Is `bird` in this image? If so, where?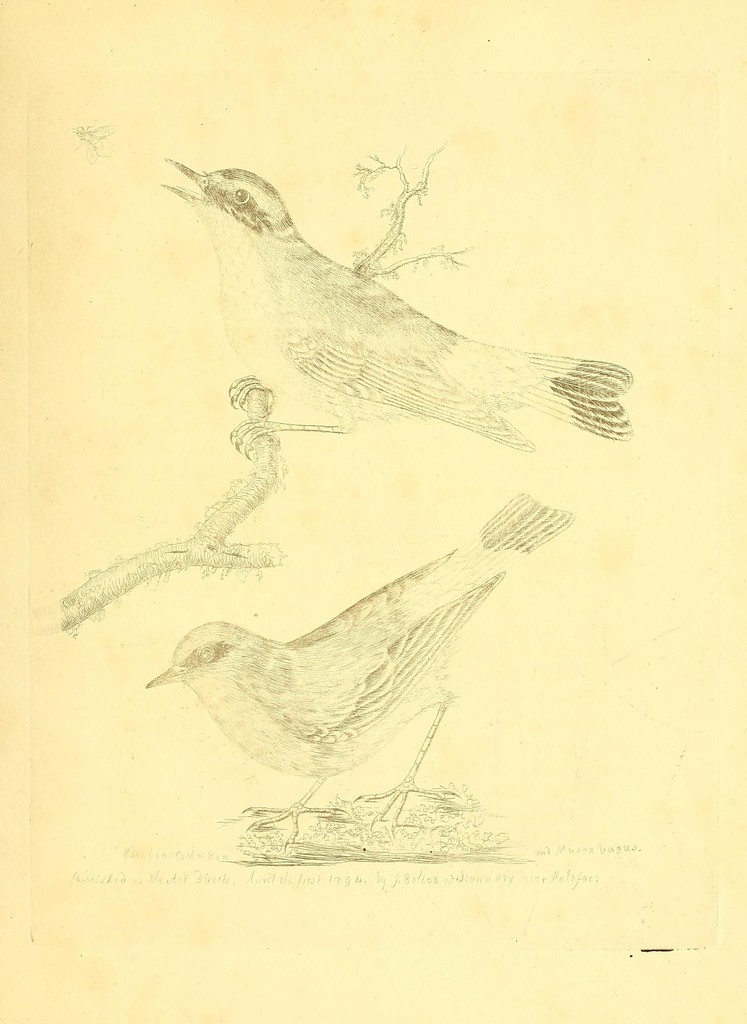
Yes, at <box>133,161,635,460</box>.
